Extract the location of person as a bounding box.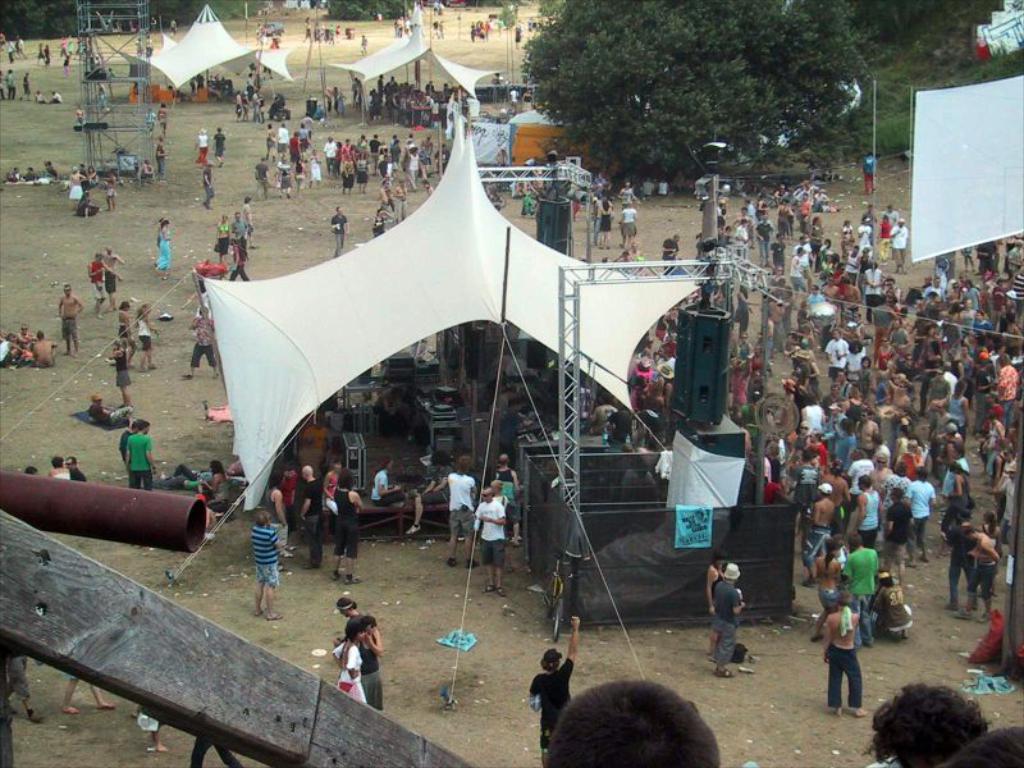
476/485/507/598.
